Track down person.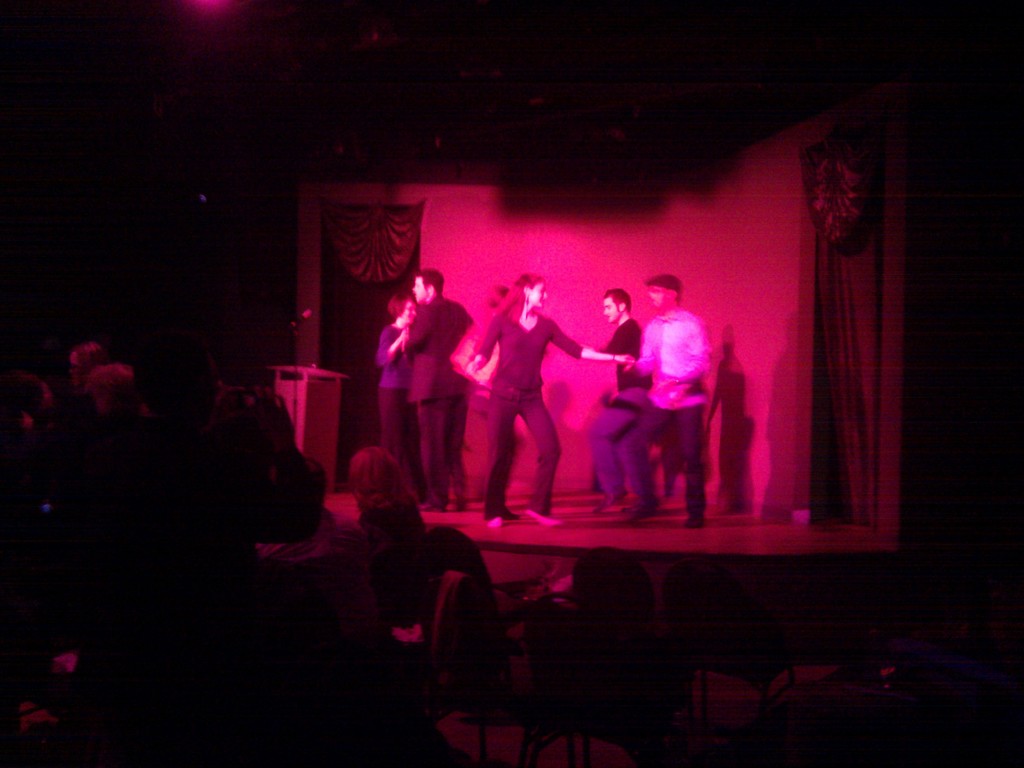
Tracked to BBox(624, 270, 716, 523).
